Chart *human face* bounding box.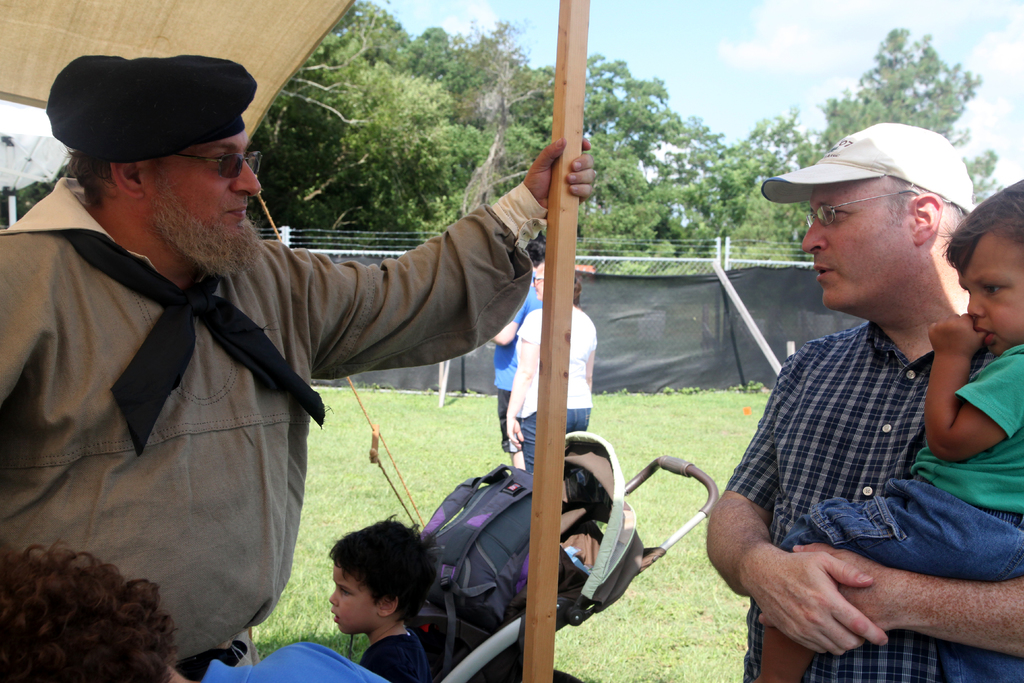
Charted: <box>141,133,258,253</box>.
